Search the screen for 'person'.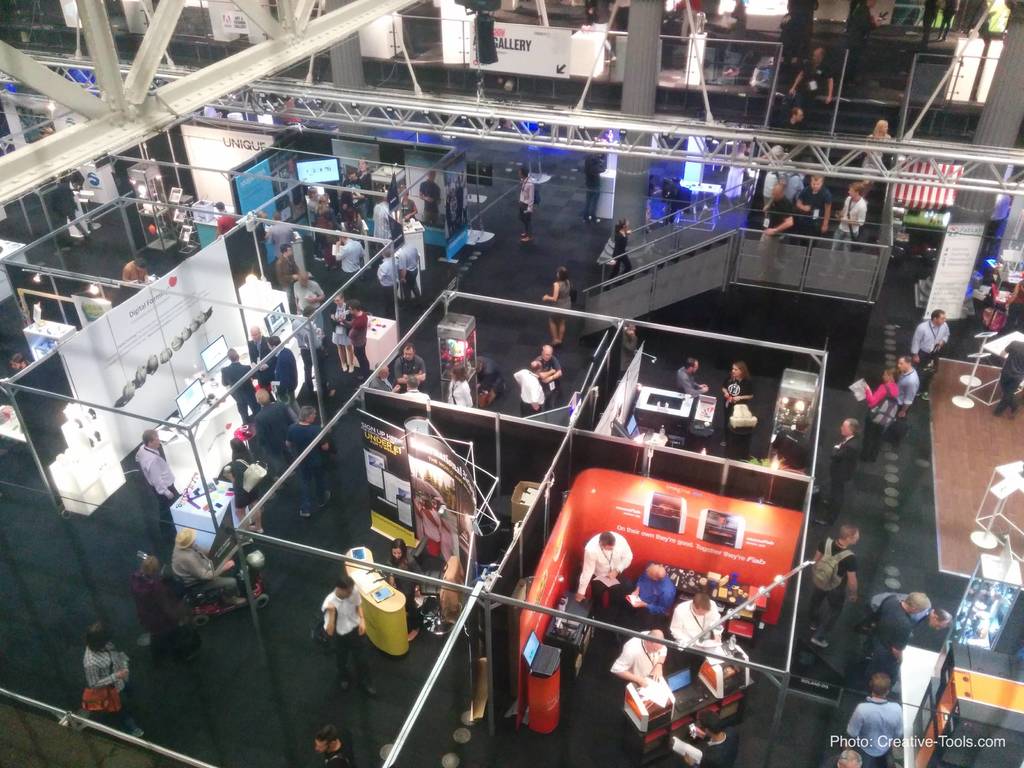
Found at [left=324, top=574, right=381, bottom=701].
